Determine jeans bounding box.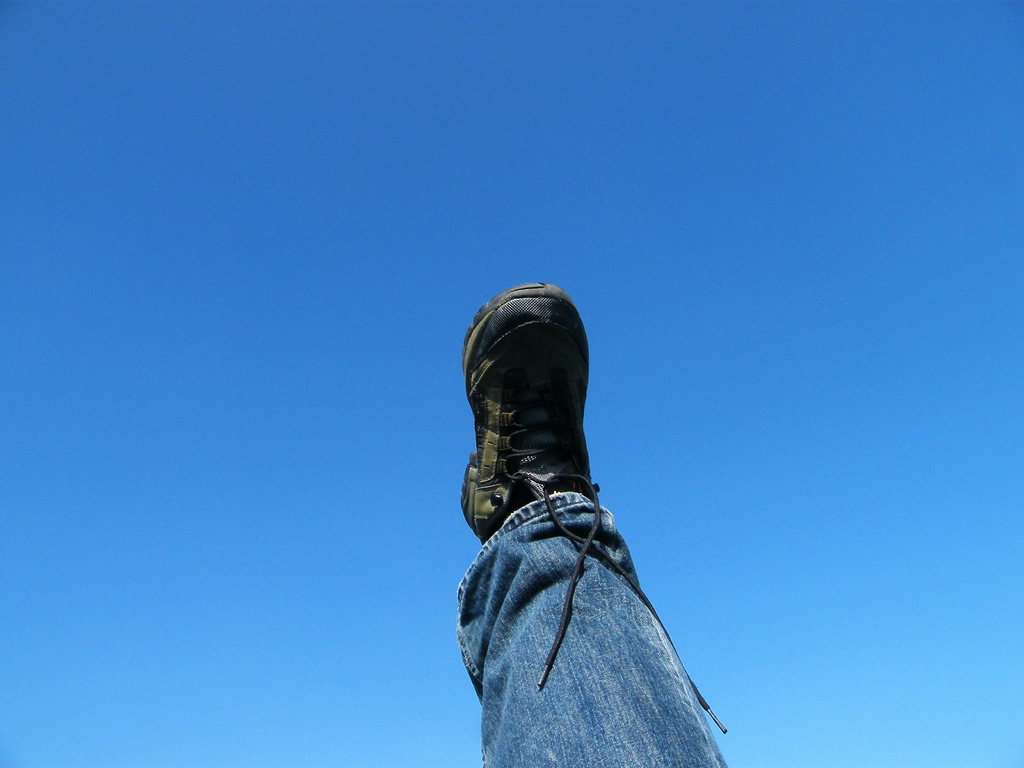
Determined: 452/358/721/750.
